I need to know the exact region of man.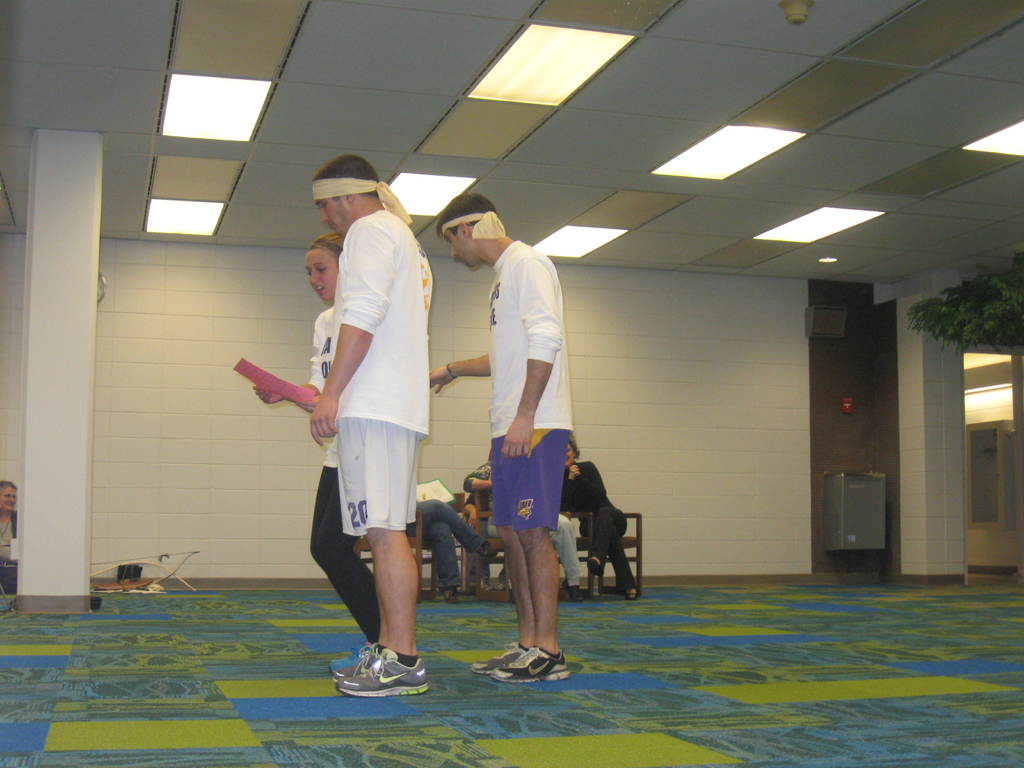
Region: 308,154,433,694.
